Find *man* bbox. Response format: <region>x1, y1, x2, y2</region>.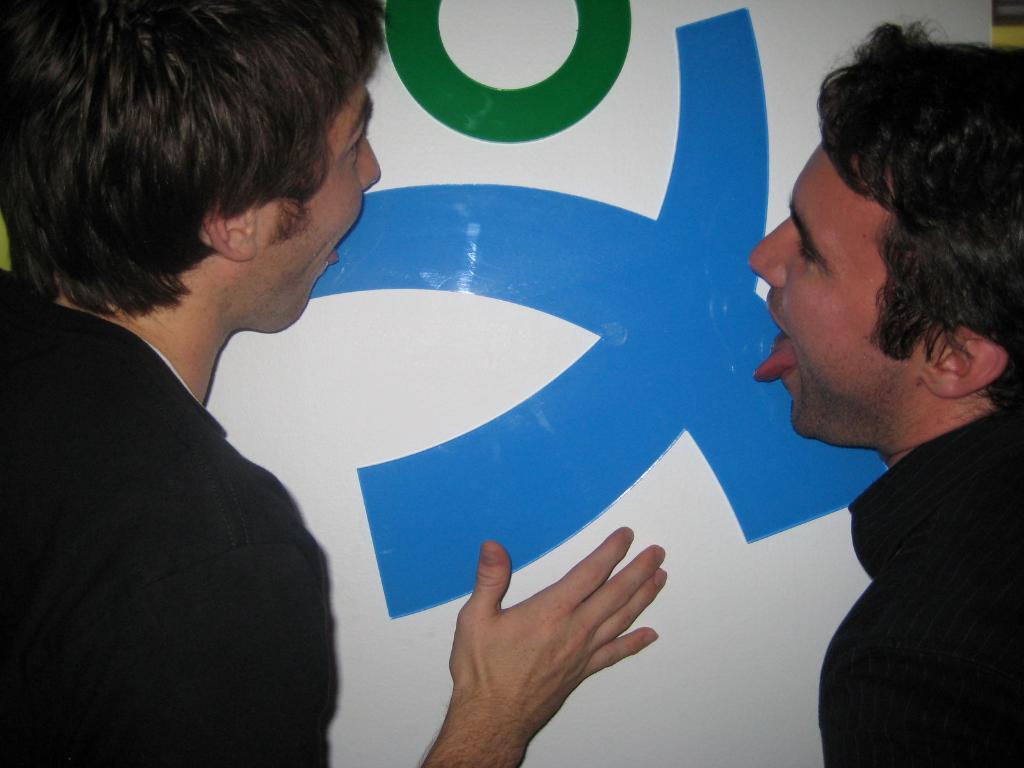
<region>0, 0, 668, 767</region>.
